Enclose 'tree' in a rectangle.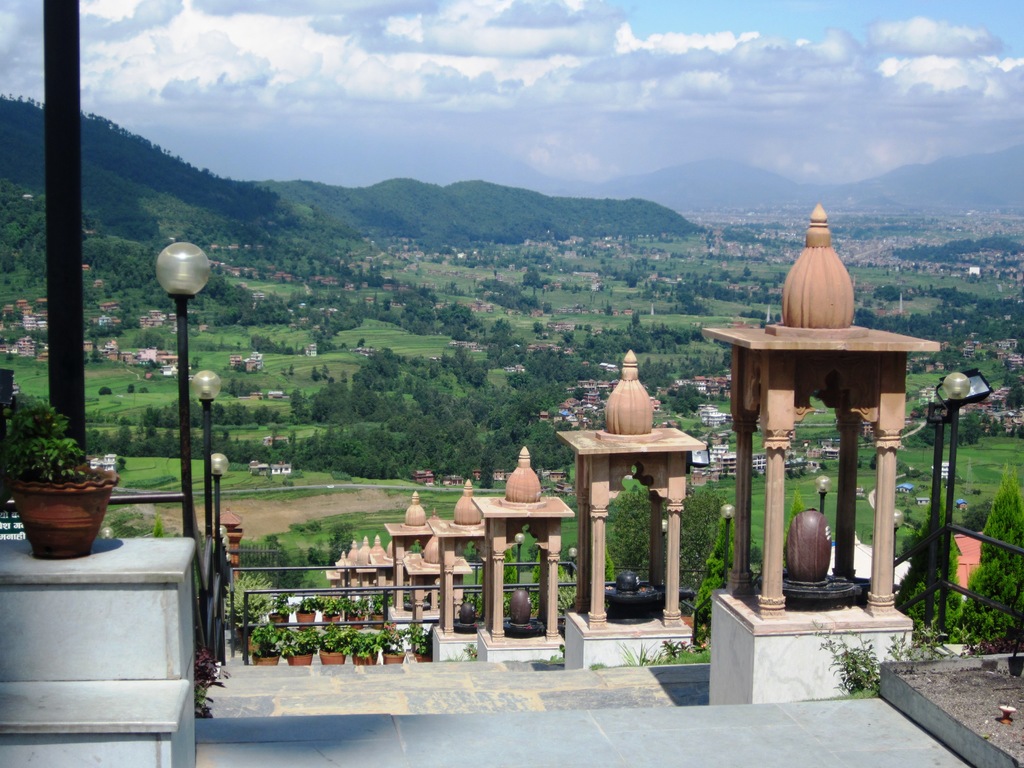
[x1=717, y1=384, x2=729, y2=401].
